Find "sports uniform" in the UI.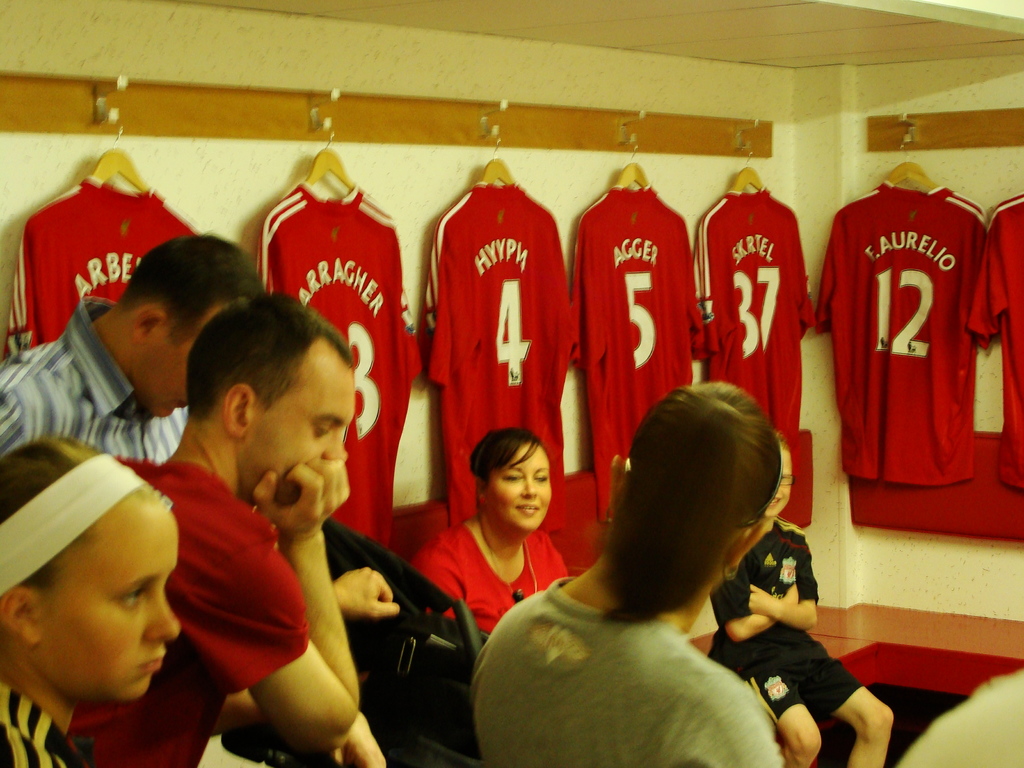
UI element at Rect(684, 182, 812, 458).
